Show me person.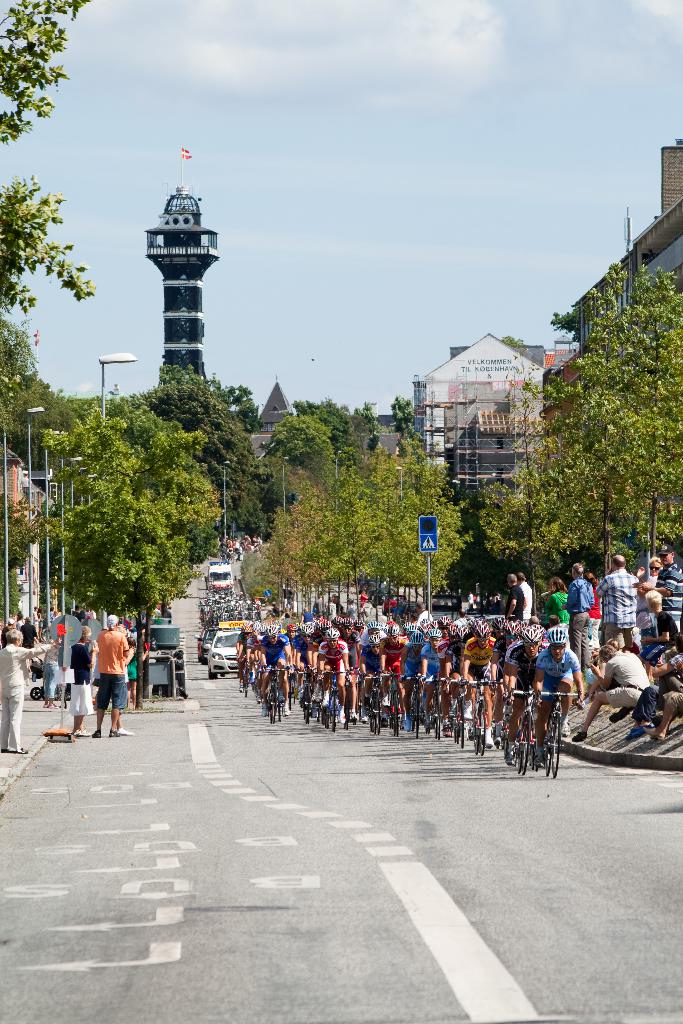
person is here: 89,616,131,739.
